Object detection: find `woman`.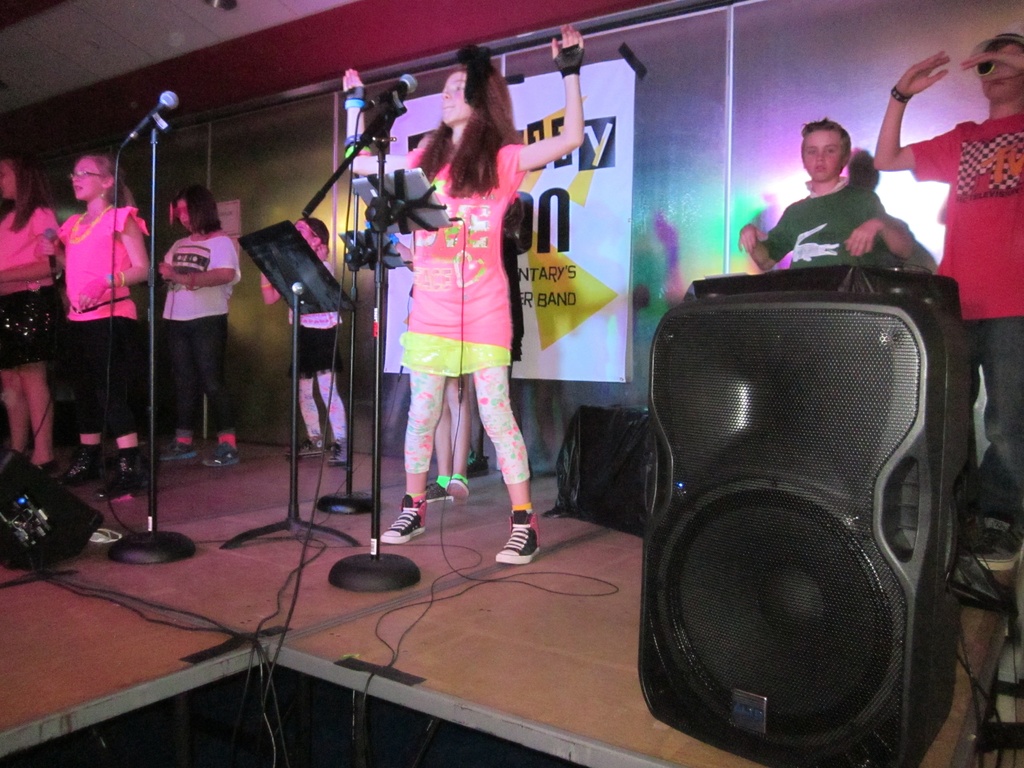
(x1=0, y1=143, x2=61, y2=478).
